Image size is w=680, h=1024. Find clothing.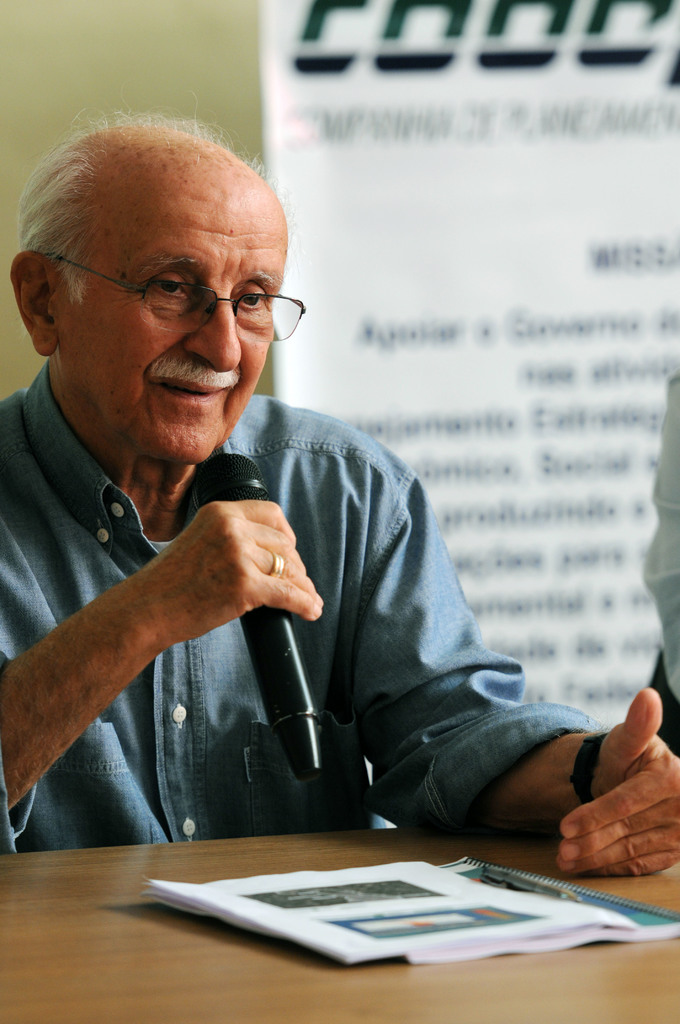
detection(644, 381, 679, 759).
